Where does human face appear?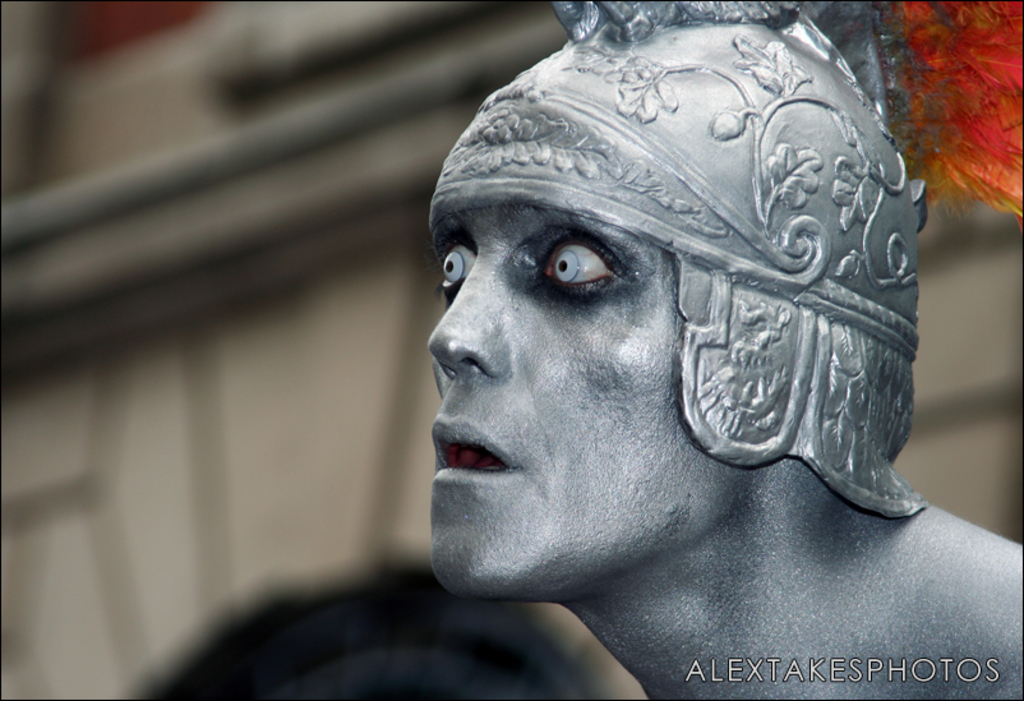
Appears at (left=424, top=208, right=748, bottom=608).
